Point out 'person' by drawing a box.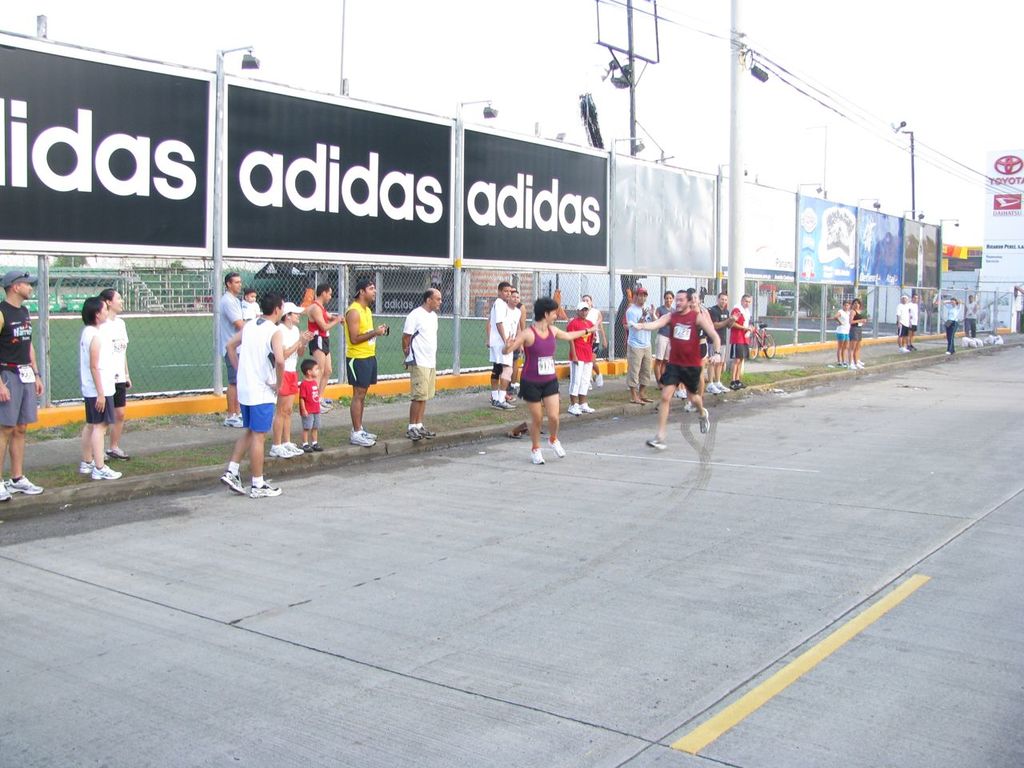
detection(655, 290, 675, 382).
